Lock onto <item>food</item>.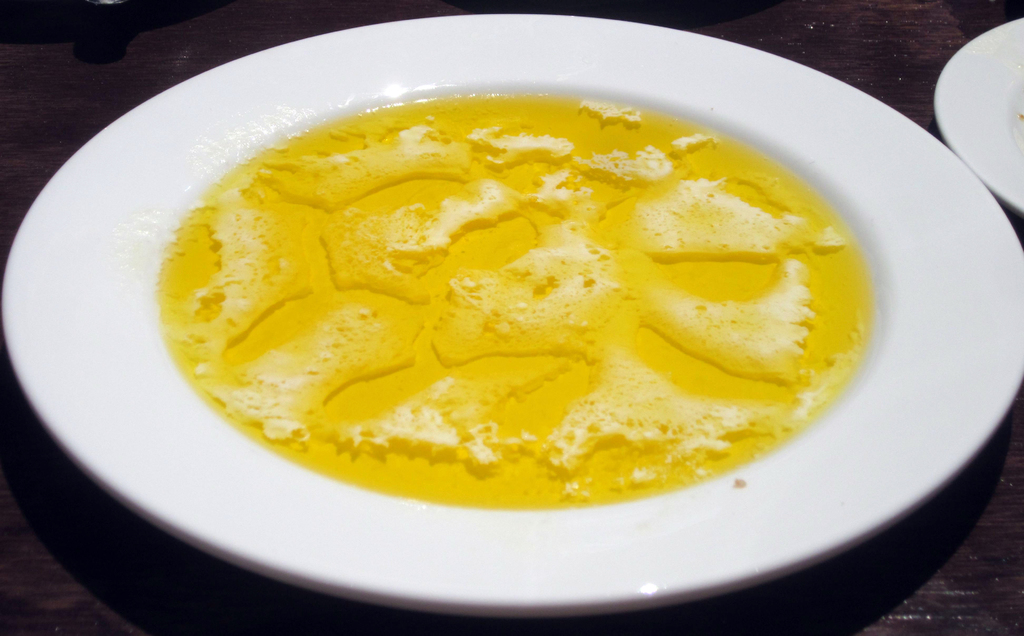
Locked: {"left": 148, "top": 71, "right": 900, "bottom": 505}.
